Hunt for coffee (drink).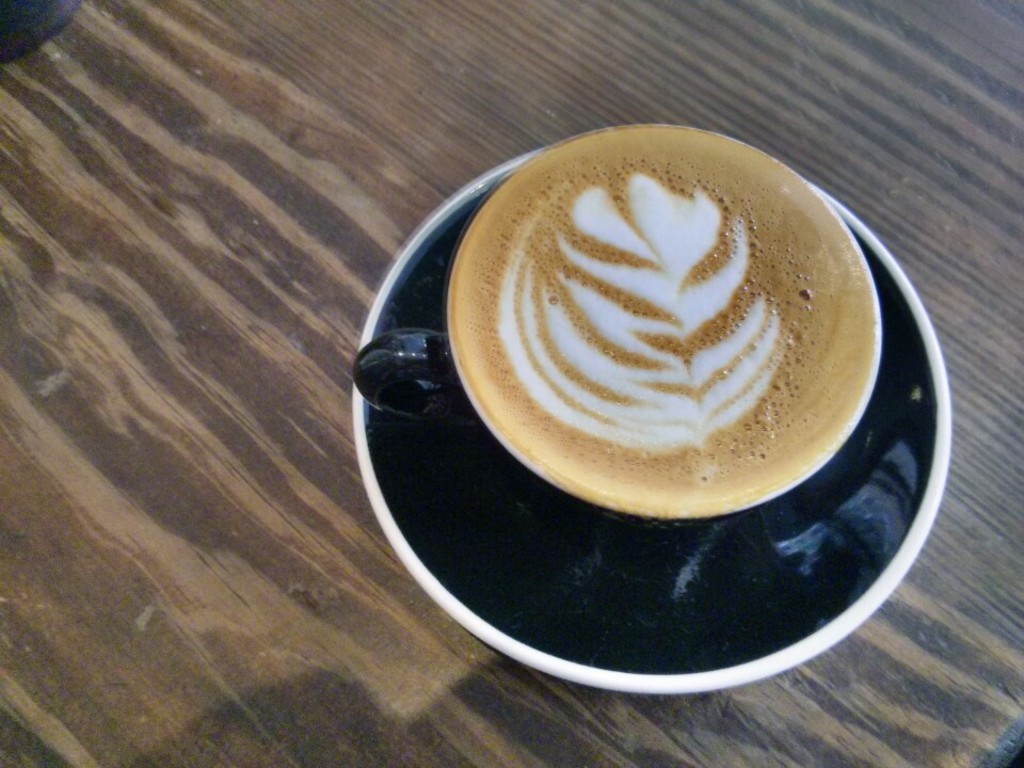
Hunted down at x1=454, y1=126, x2=883, y2=519.
